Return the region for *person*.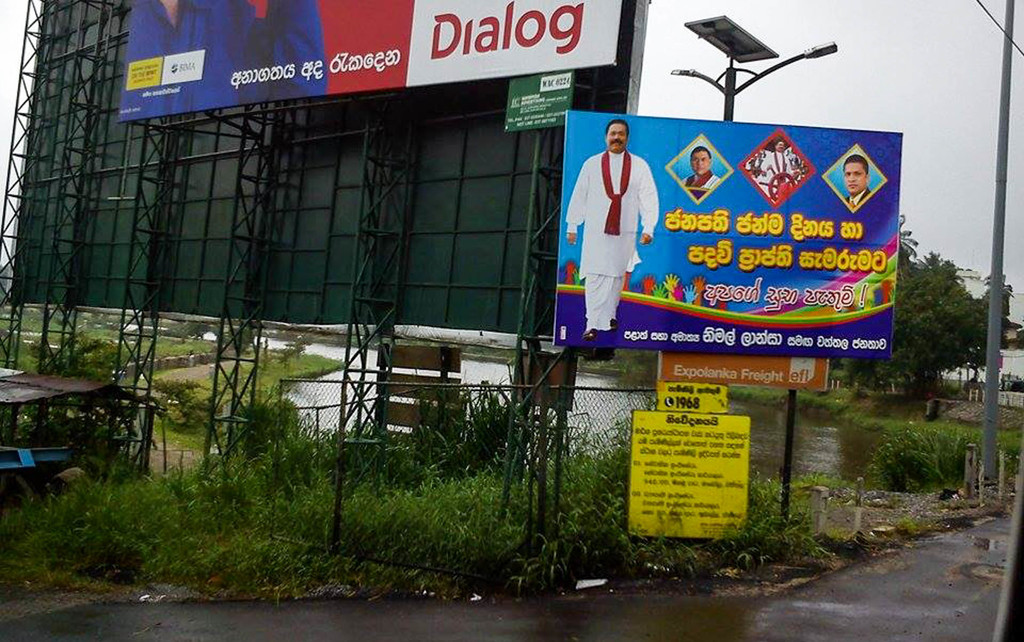
locate(840, 151, 880, 212).
